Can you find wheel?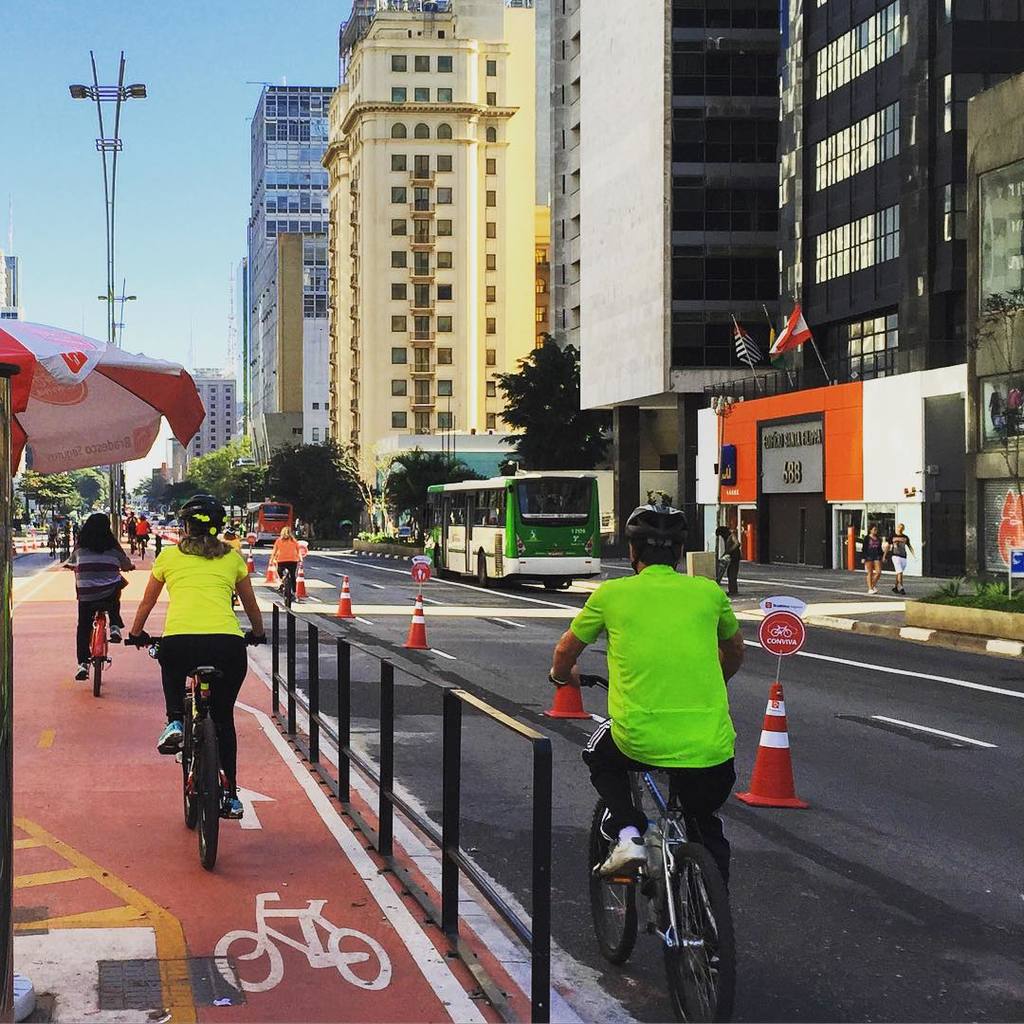
Yes, bounding box: crop(92, 660, 101, 699).
